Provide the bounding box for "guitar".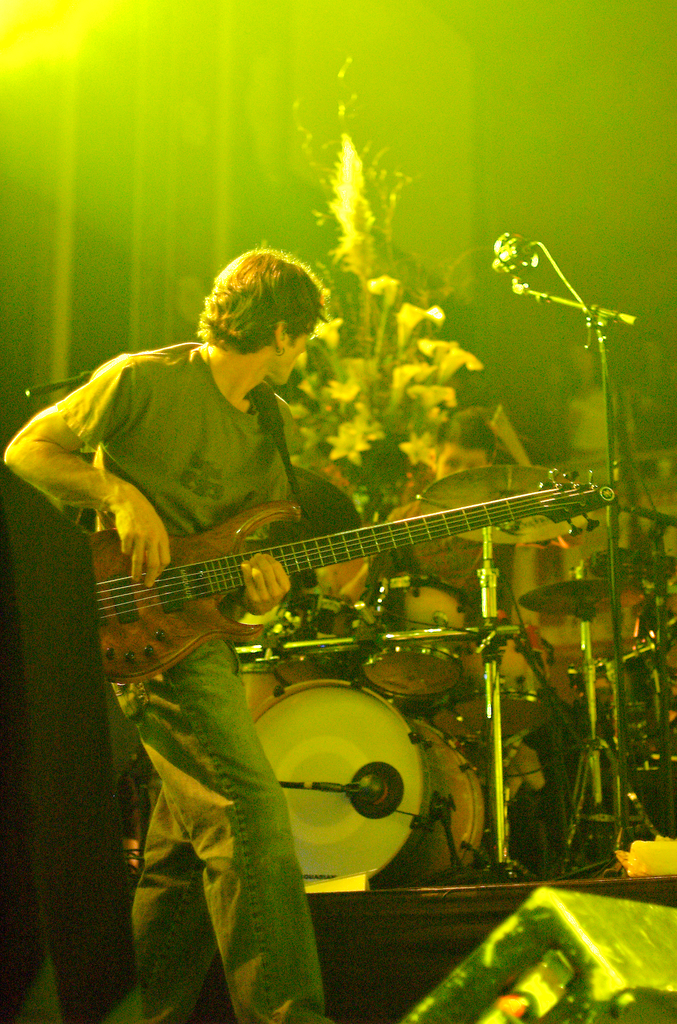
locate(89, 463, 614, 687).
